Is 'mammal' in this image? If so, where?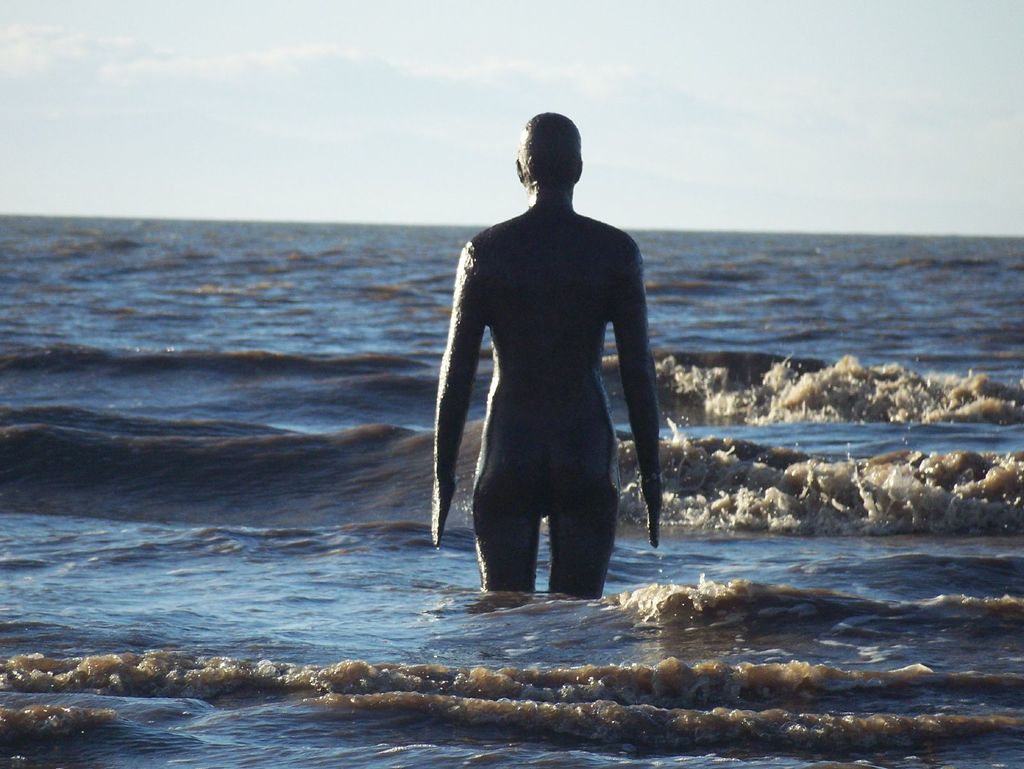
Yes, at region(407, 151, 675, 621).
